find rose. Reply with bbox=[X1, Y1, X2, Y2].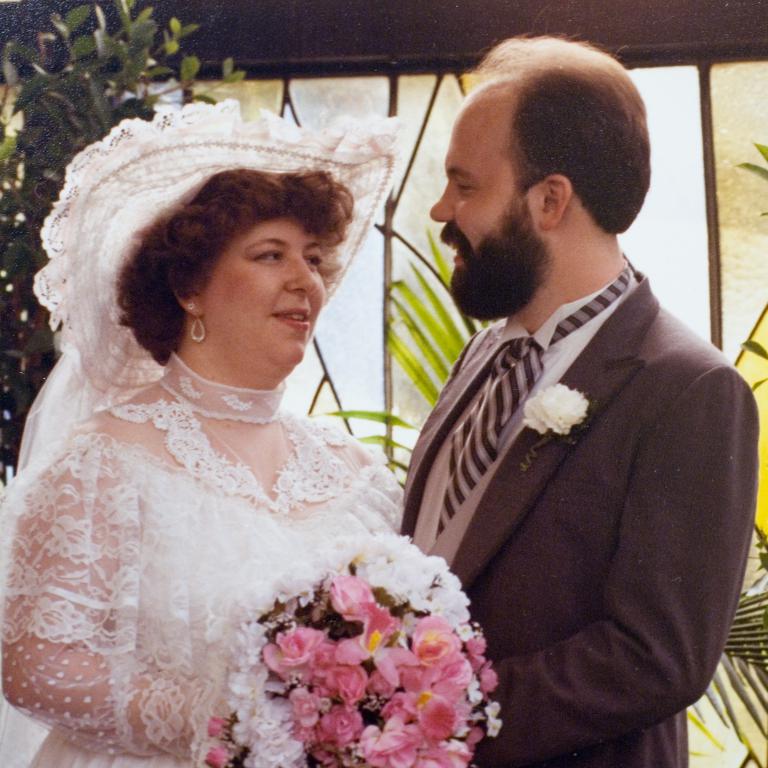
bbox=[523, 384, 587, 437].
